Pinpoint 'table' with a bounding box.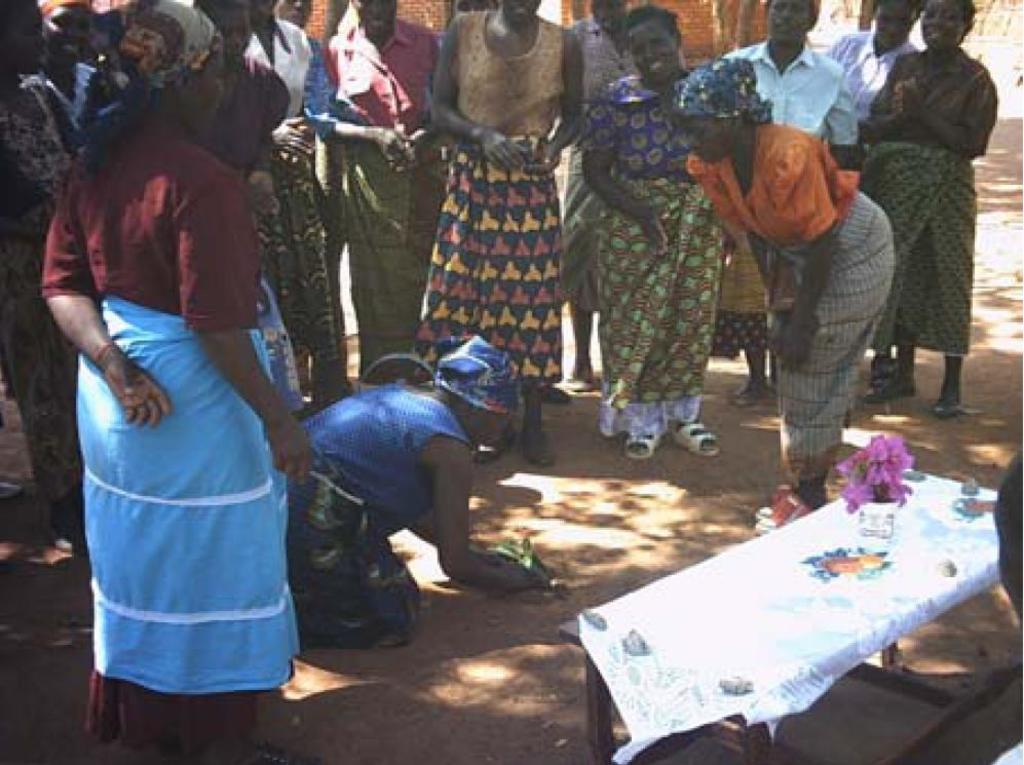
[556,462,1022,764].
